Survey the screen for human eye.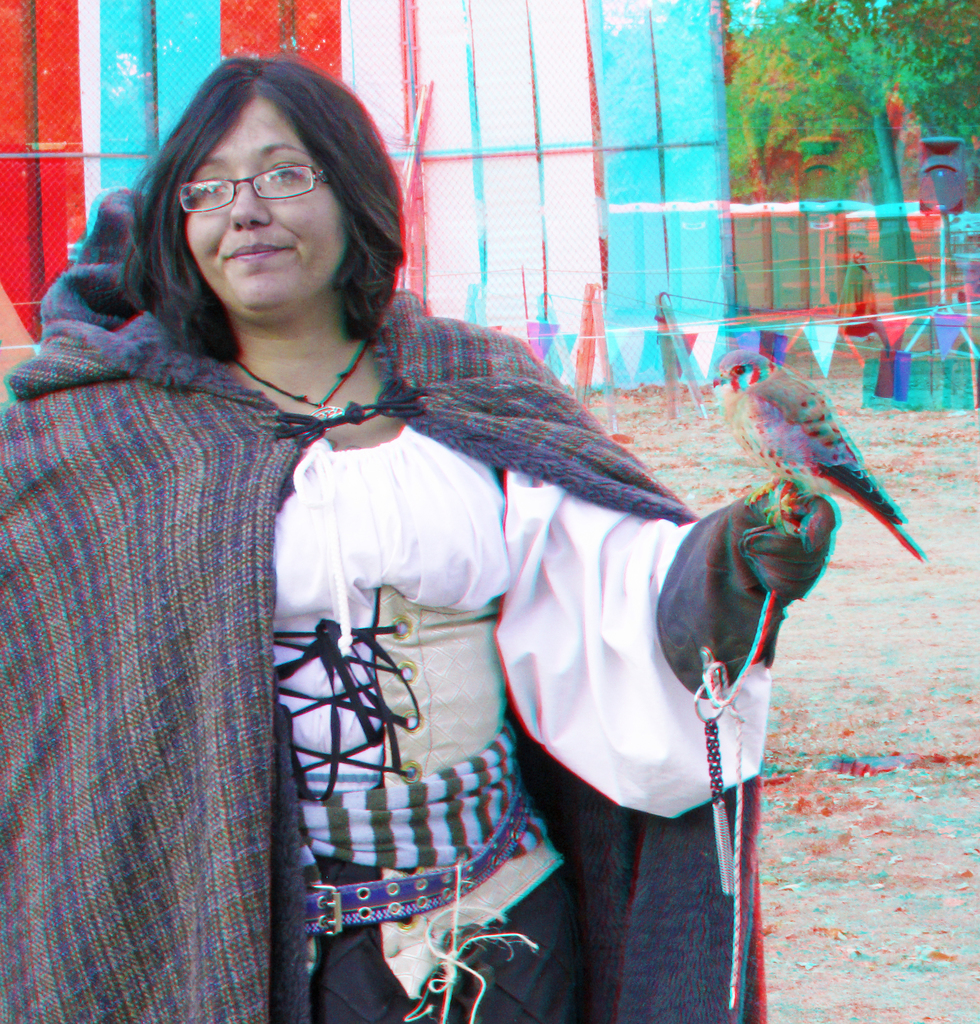
Survey found: <box>188,170,229,204</box>.
